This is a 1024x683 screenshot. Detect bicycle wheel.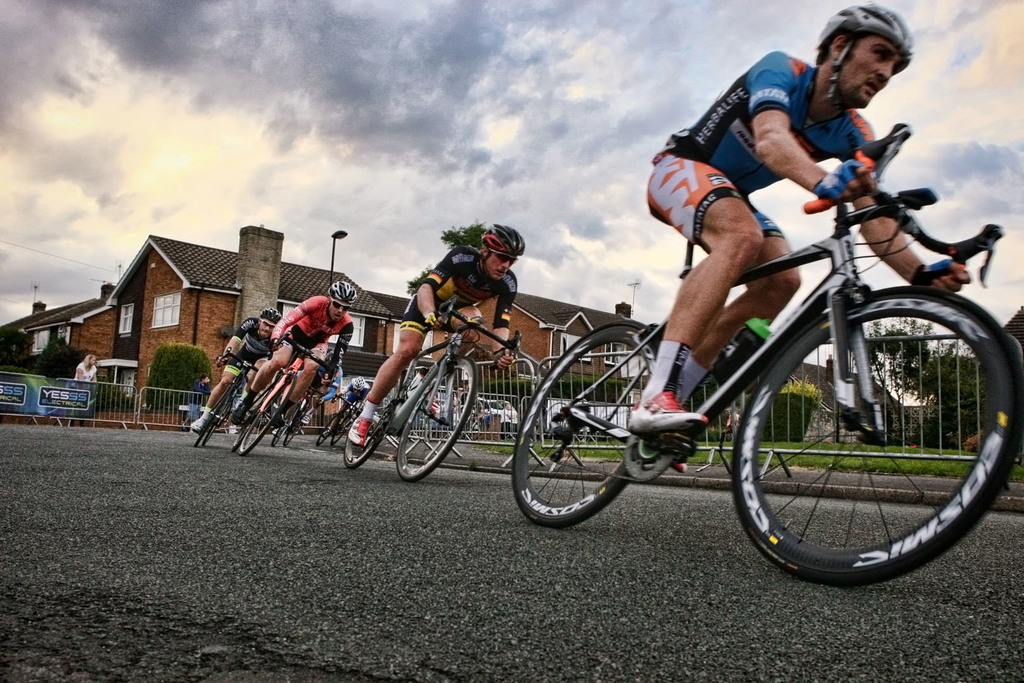
Rect(271, 404, 300, 447).
